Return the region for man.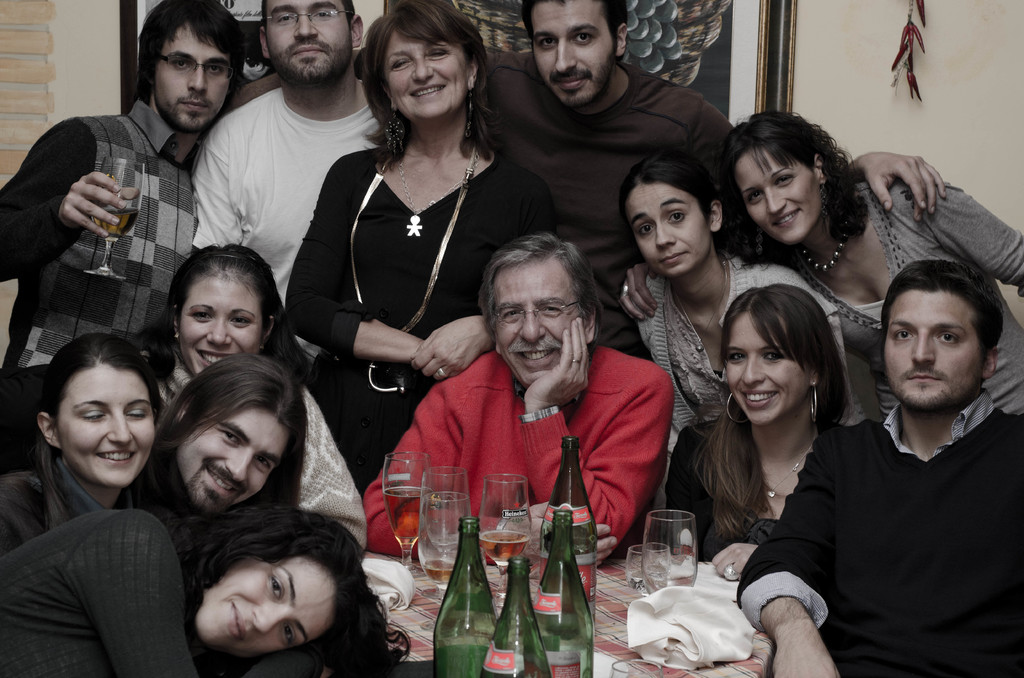
787:242:1023:667.
